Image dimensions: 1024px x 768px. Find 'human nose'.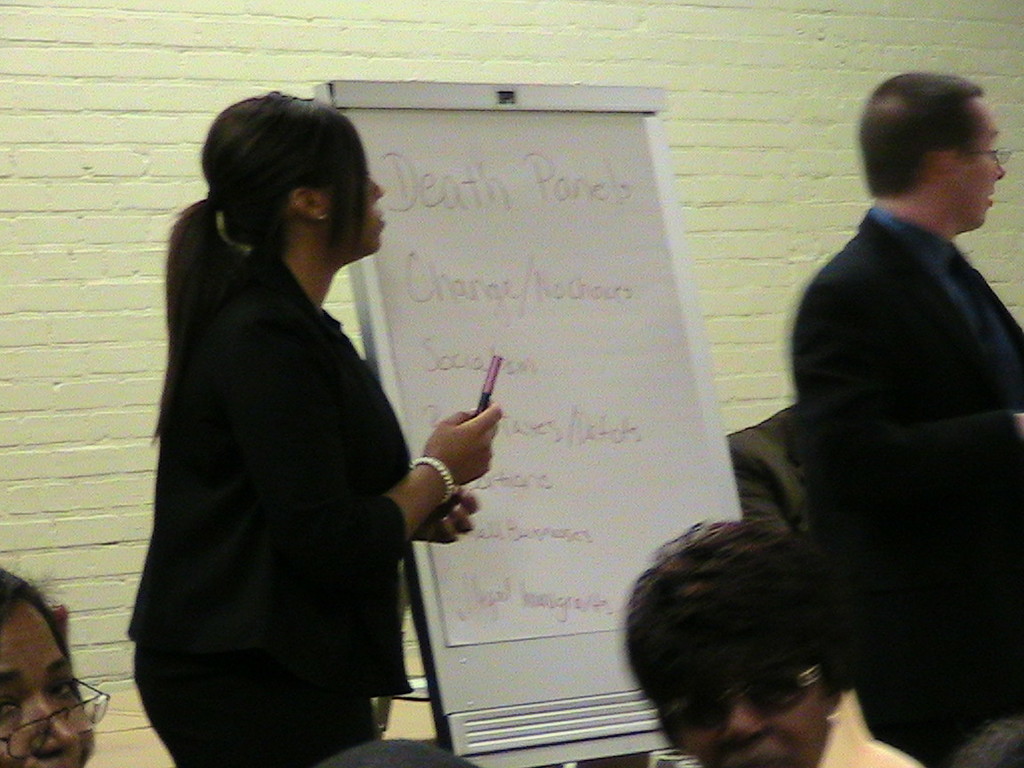
crop(370, 176, 384, 197).
